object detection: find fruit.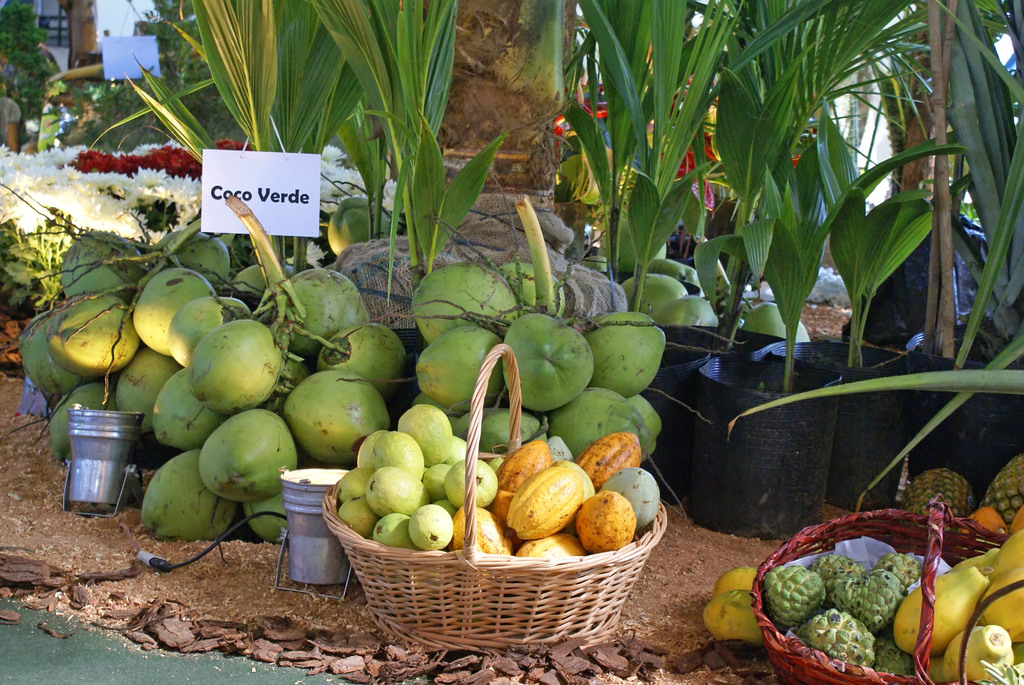
l=708, t=565, r=758, b=599.
